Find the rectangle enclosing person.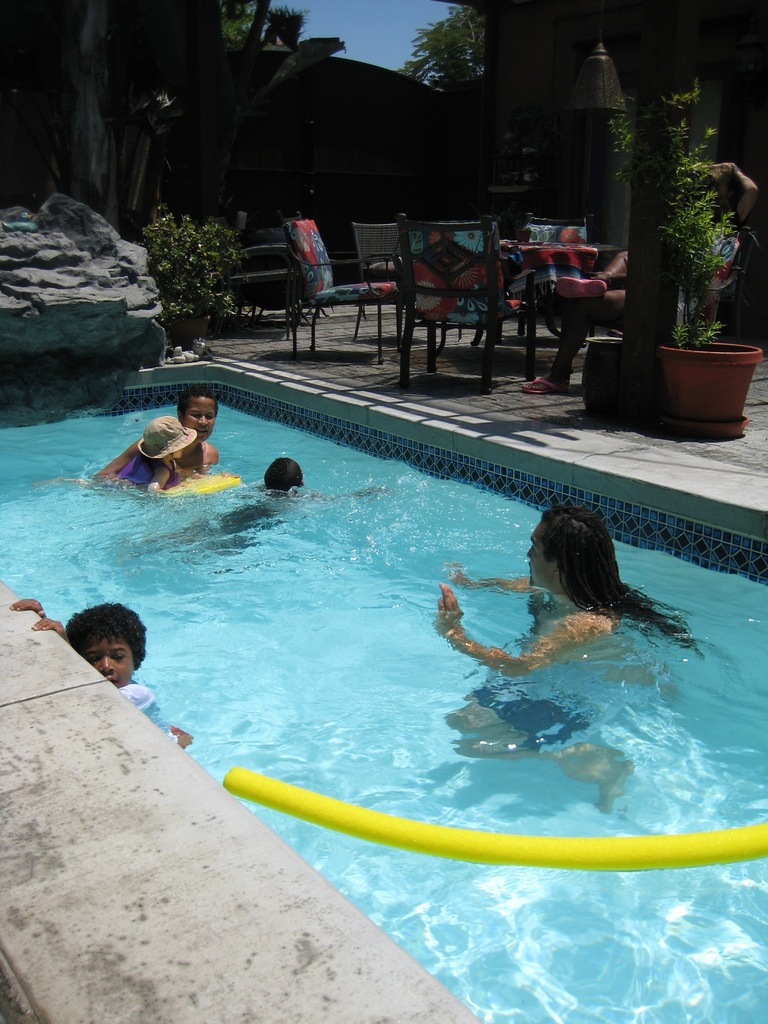
[115, 414, 196, 498].
